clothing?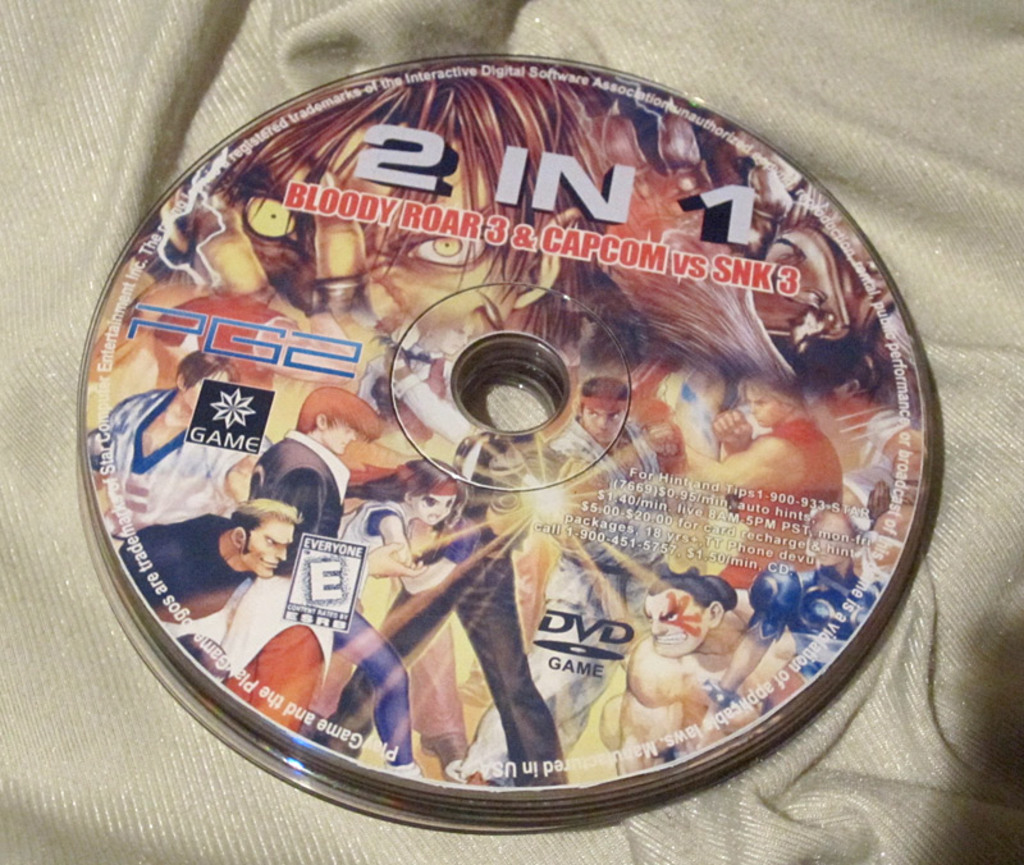
l=201, t=585, r=320, b=719
